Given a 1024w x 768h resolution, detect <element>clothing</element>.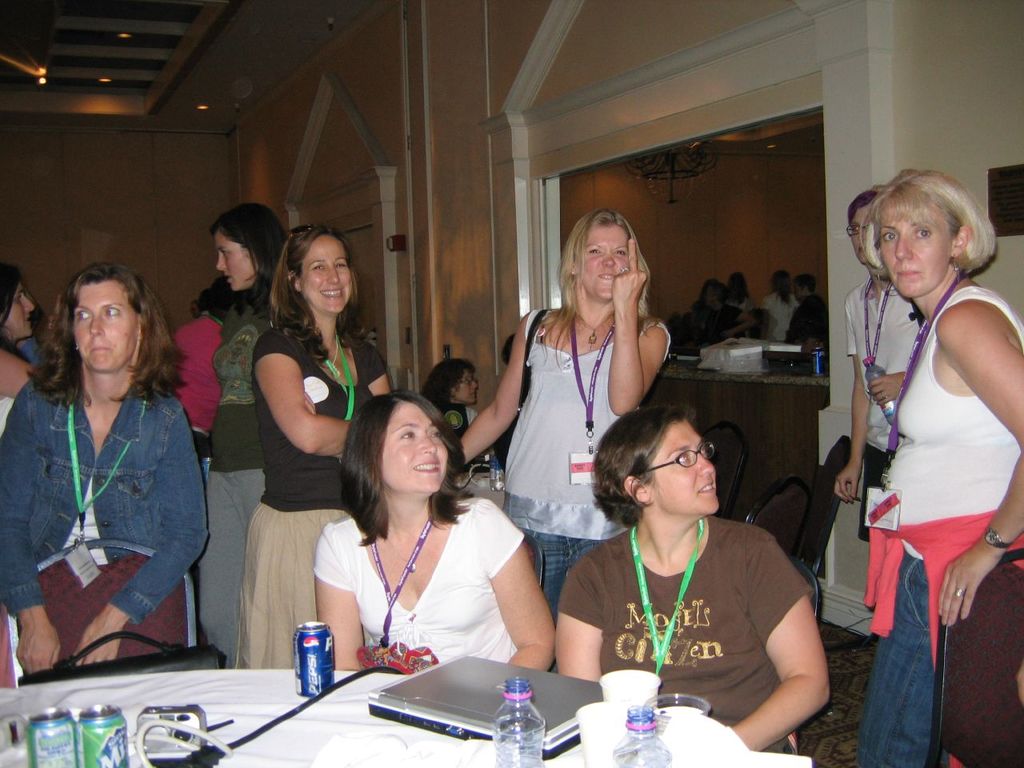
806:270:926:576.
